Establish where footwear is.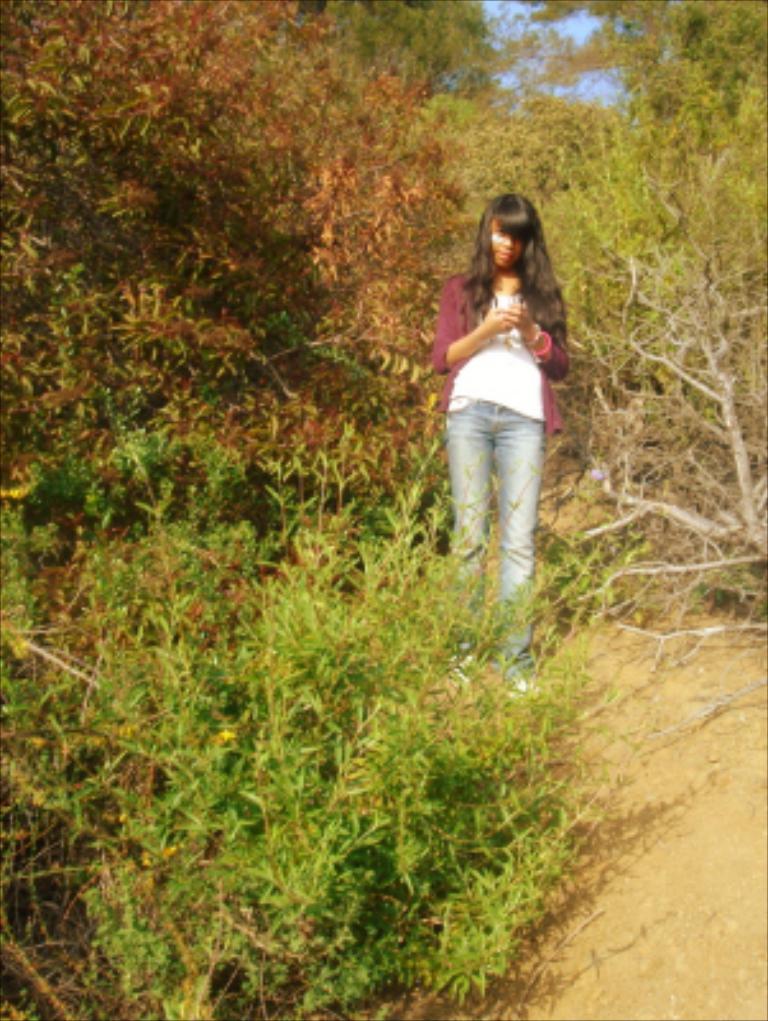
Established at (x1=498, y1=651, x2=536, y2=710).
